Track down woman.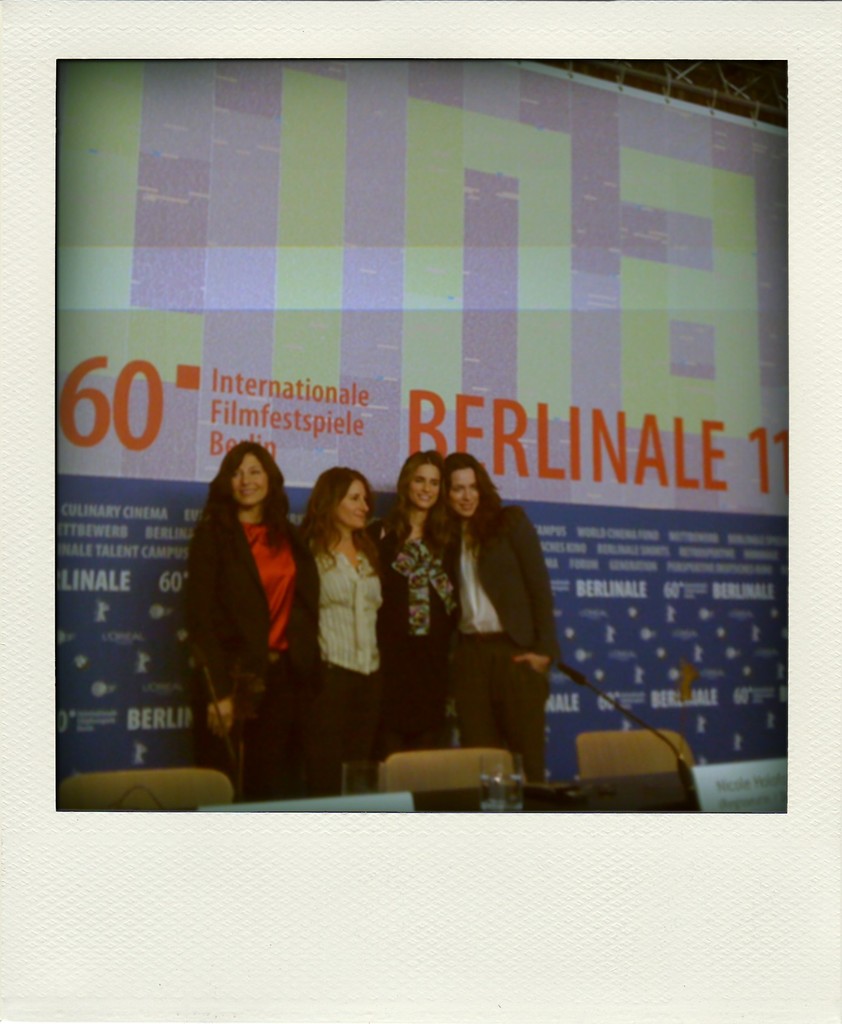
Tracked to x1=289, y1=456, x2=396, y2=745.
